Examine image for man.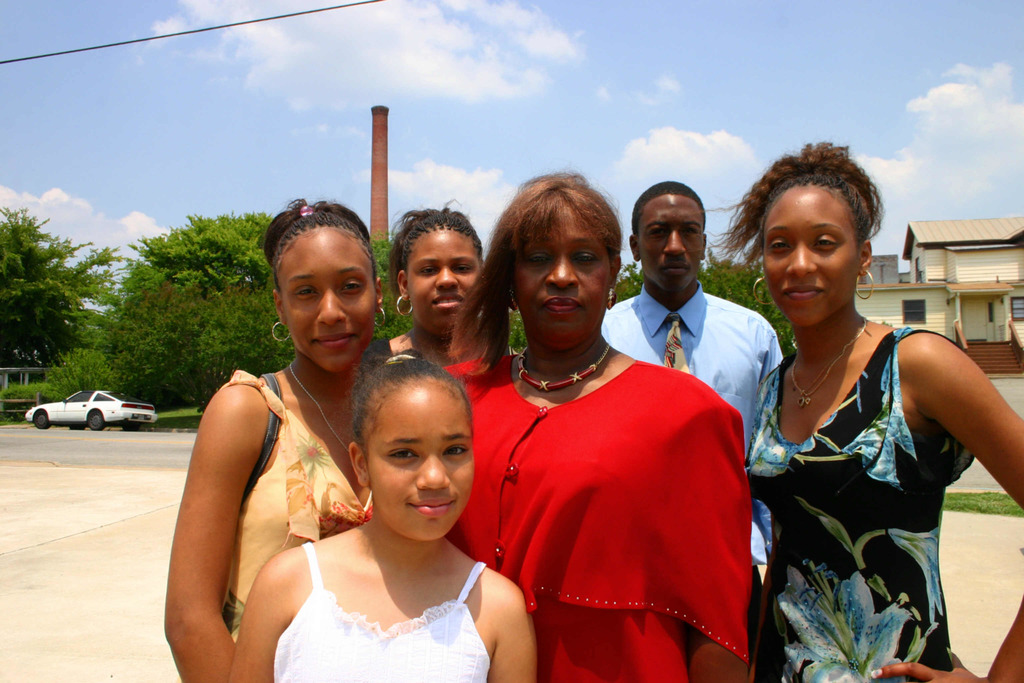
Examination result: <region>598, 180, 783, 665</region>.
